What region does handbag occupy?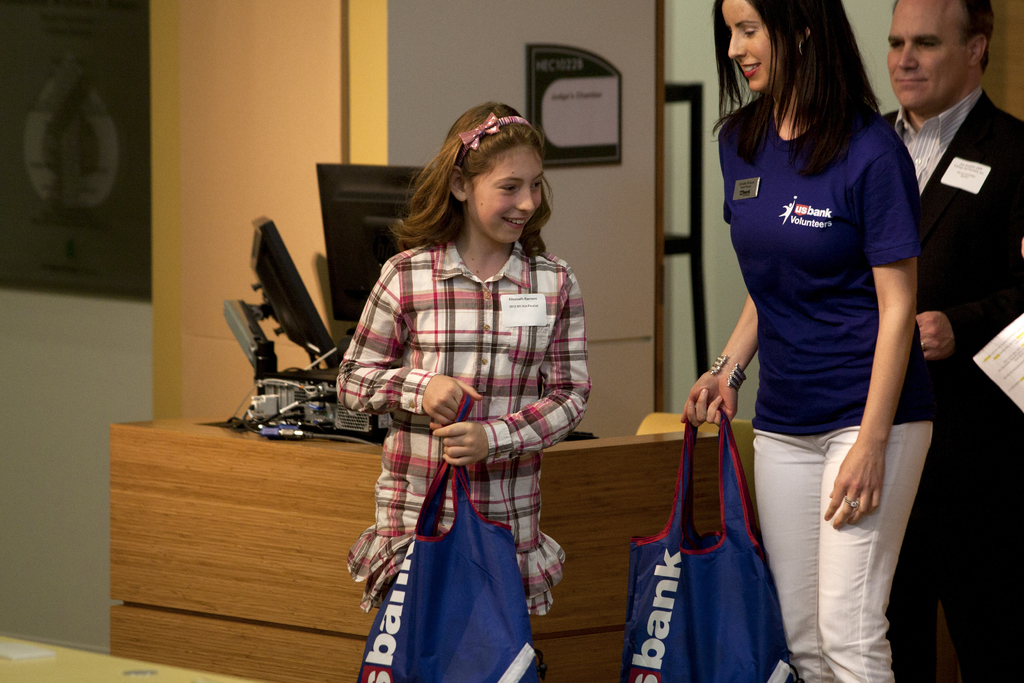
356,385,544,682.
